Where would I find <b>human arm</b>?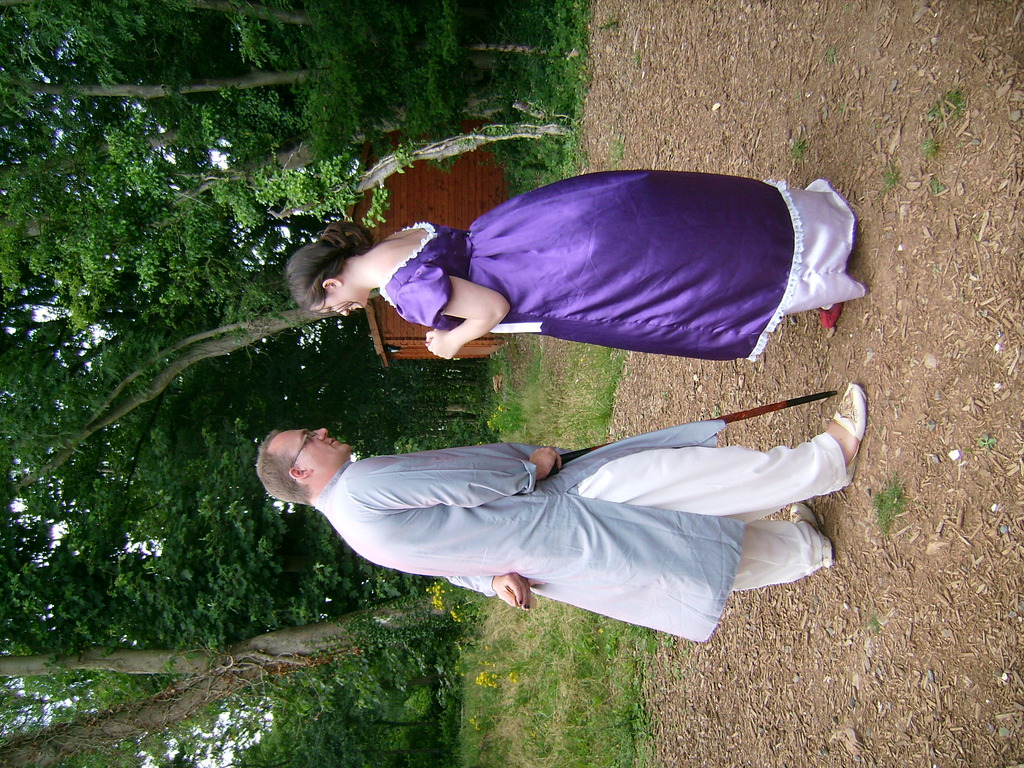
At [left=417, top=260, right=505, bottom=360].
